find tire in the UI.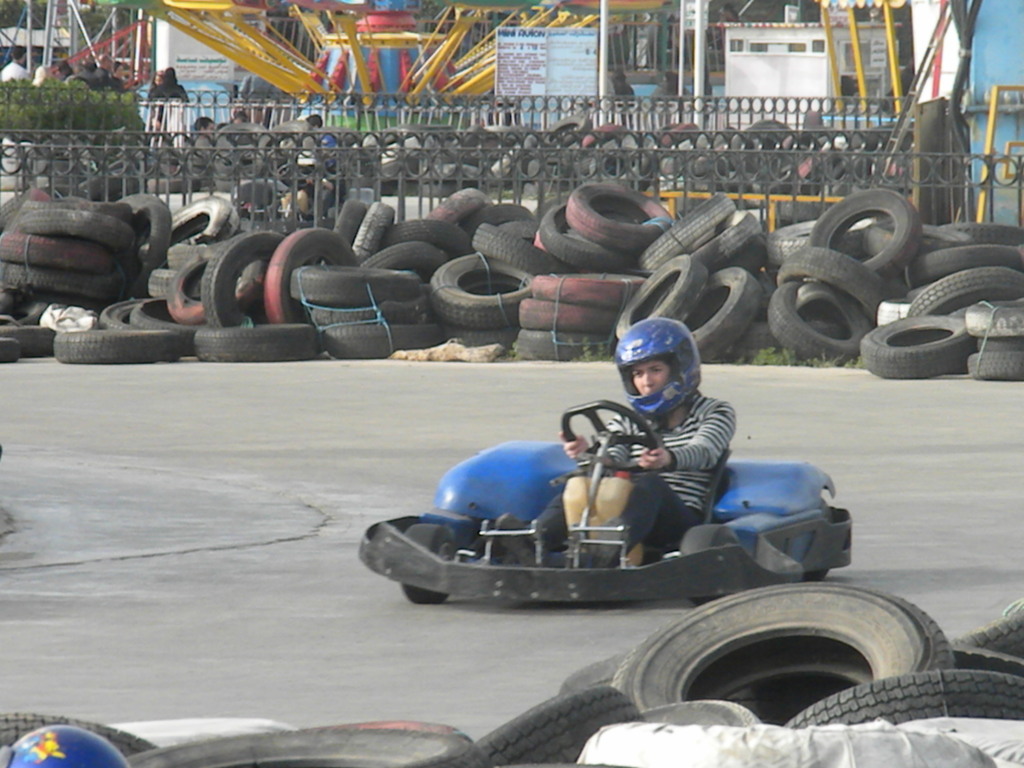
UI element at [788, 667, 1023, 728].
